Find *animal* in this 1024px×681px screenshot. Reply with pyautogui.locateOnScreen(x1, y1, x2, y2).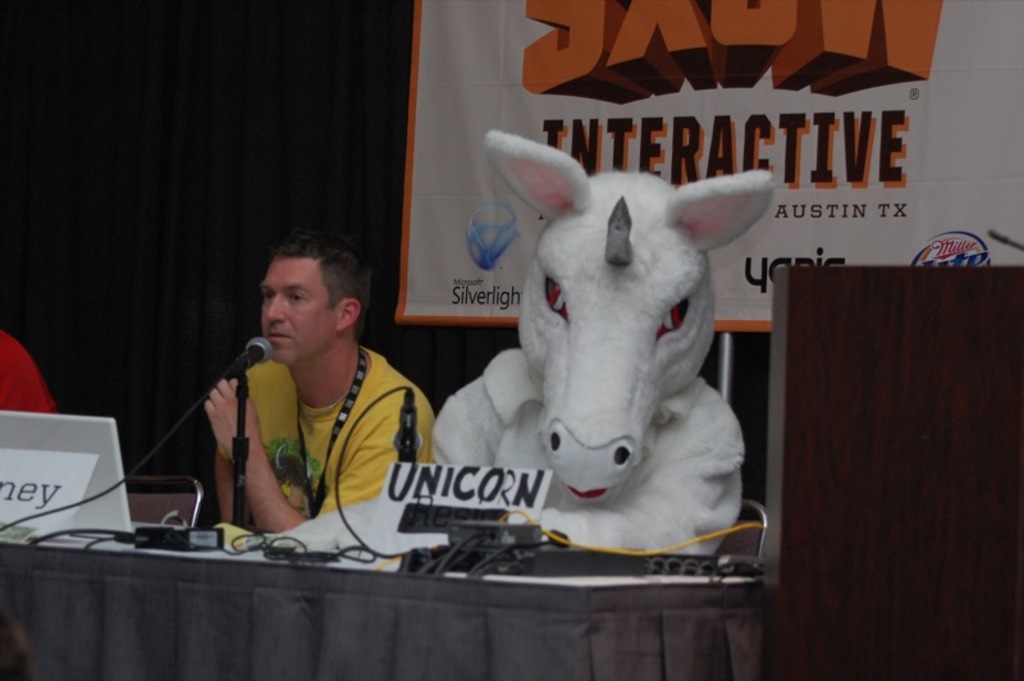
pyautogui.locateOnScreen(428, 127, 773, 549).
